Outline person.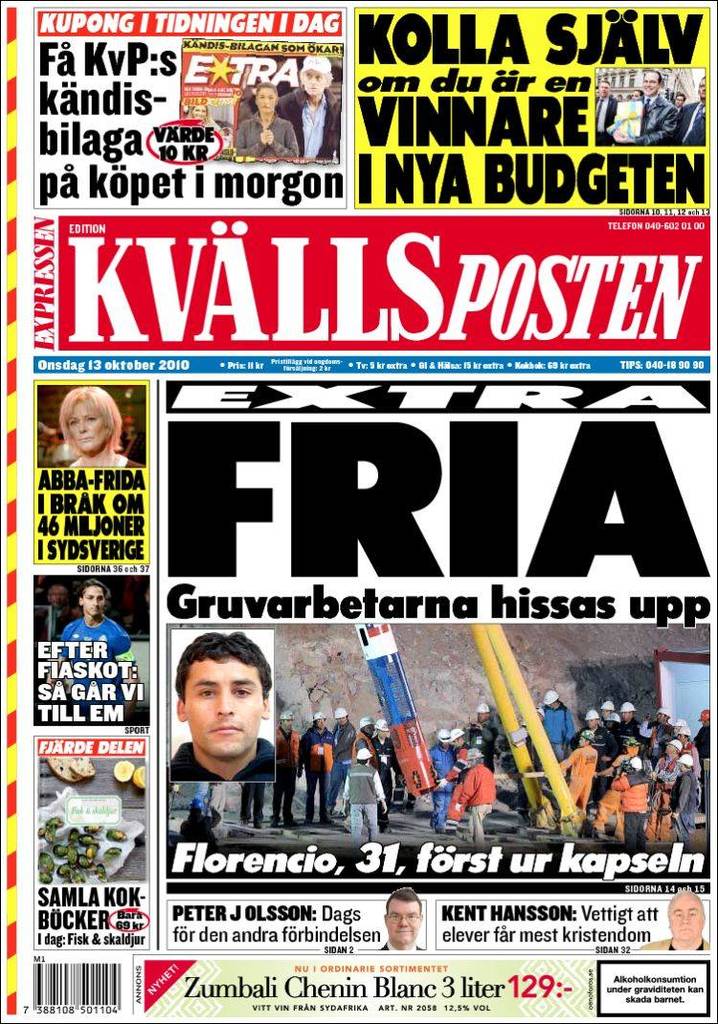
Outline: (39, 583, 77, 632).
